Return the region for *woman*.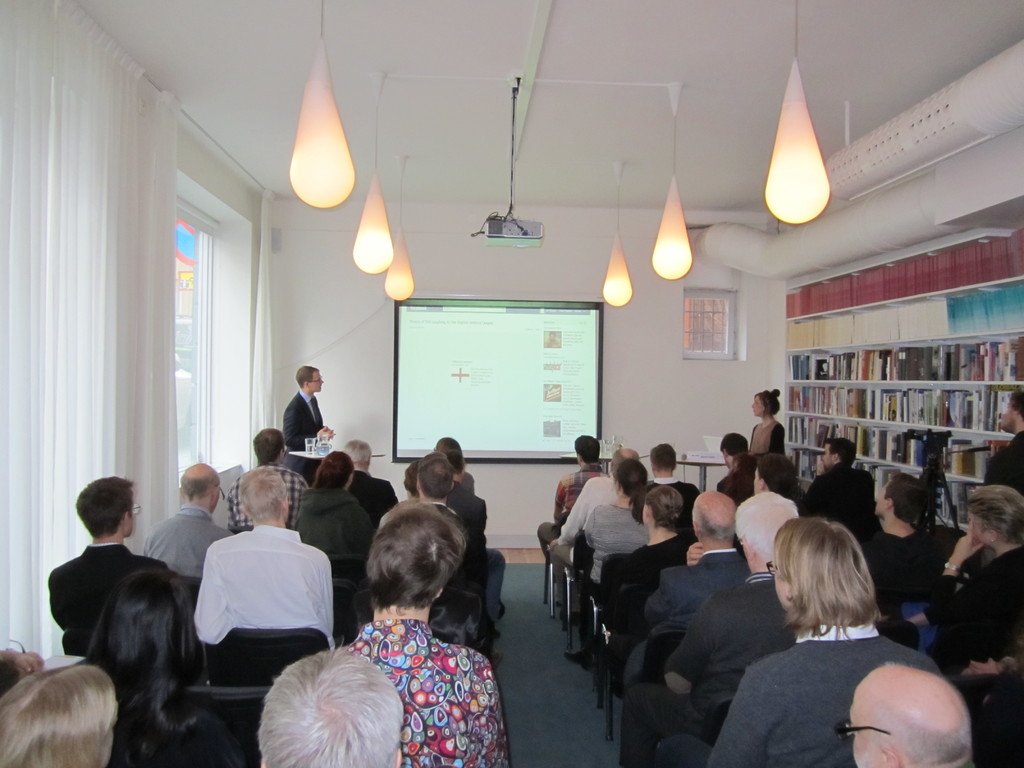
(x1=350, y1=495, x2=510, y2=767).
